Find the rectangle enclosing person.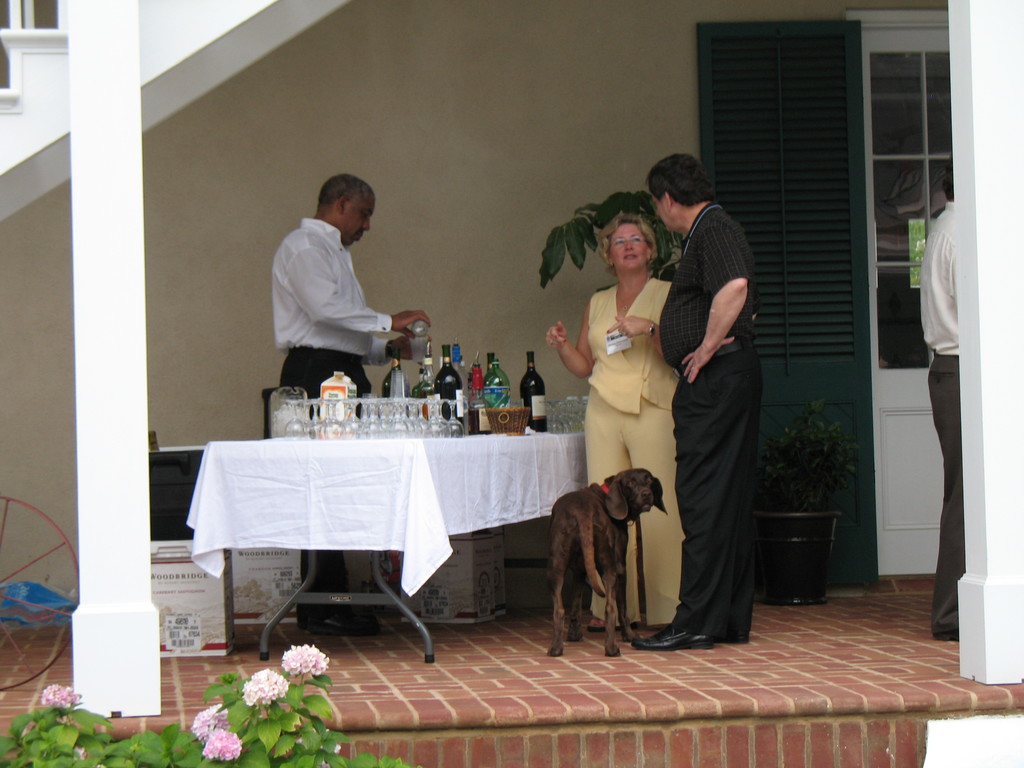
<box>922,159,963,643</box>.
